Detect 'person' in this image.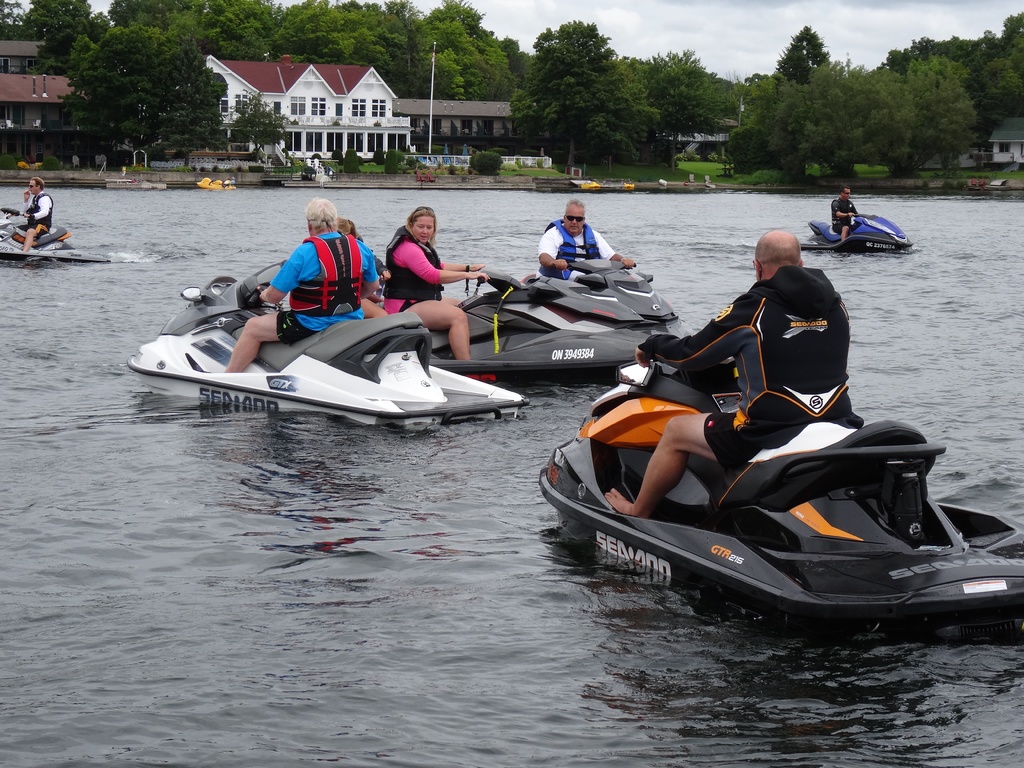
Detection: BBox(379, 203, 495, 356).
